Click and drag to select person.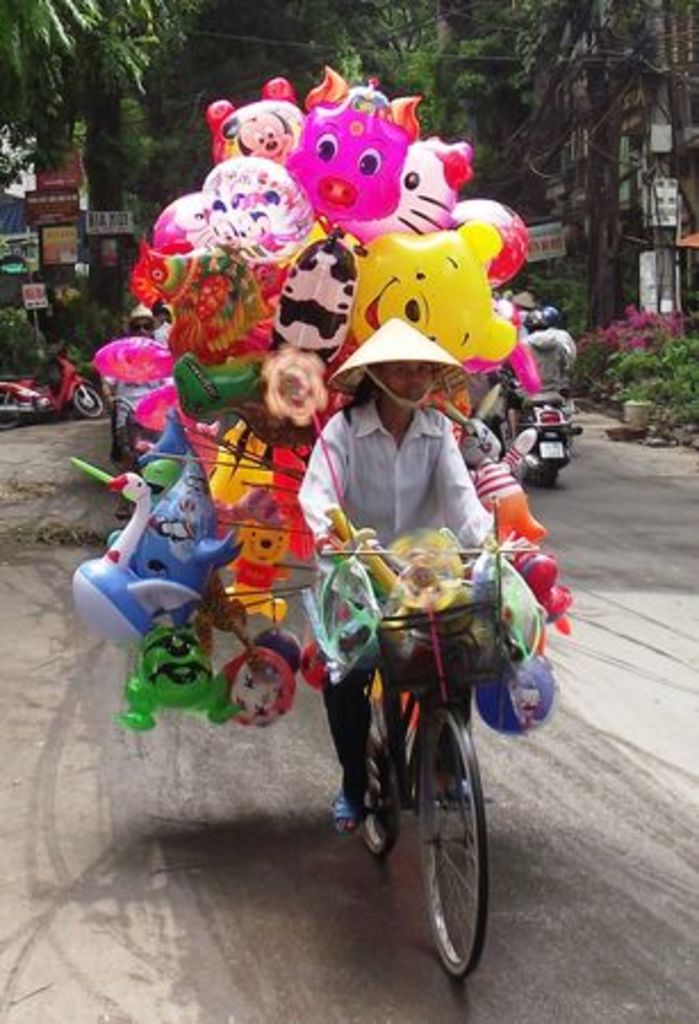
Selection: x1=544, y1=300, x2=578, y2=364.
